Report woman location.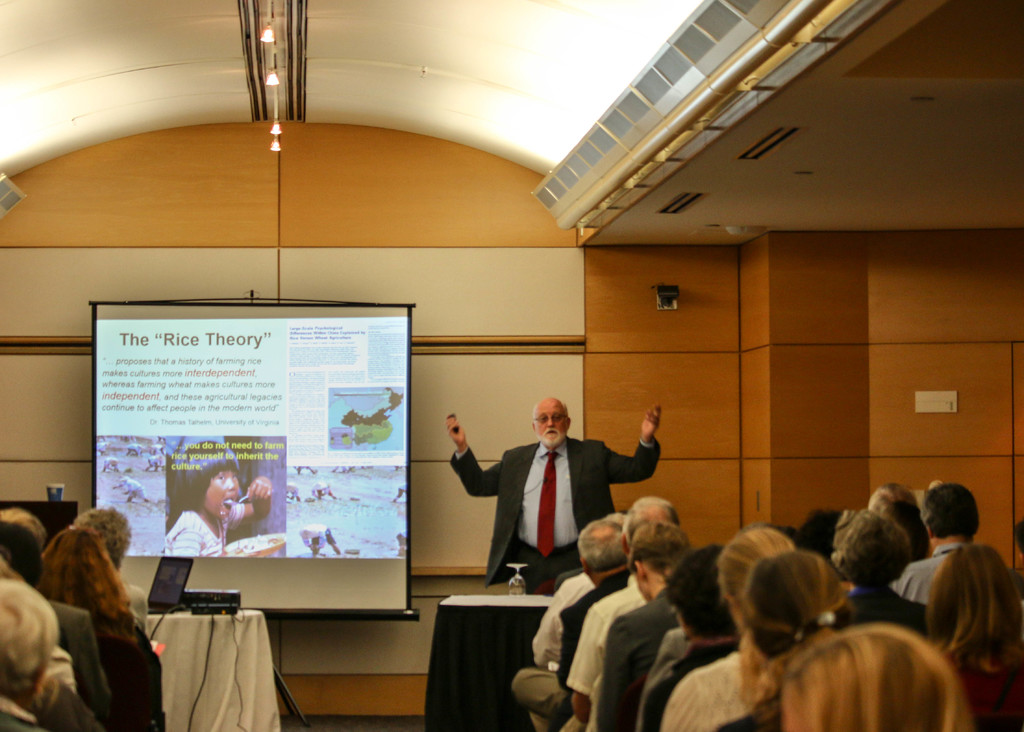
Report: 883,498,930,562.
